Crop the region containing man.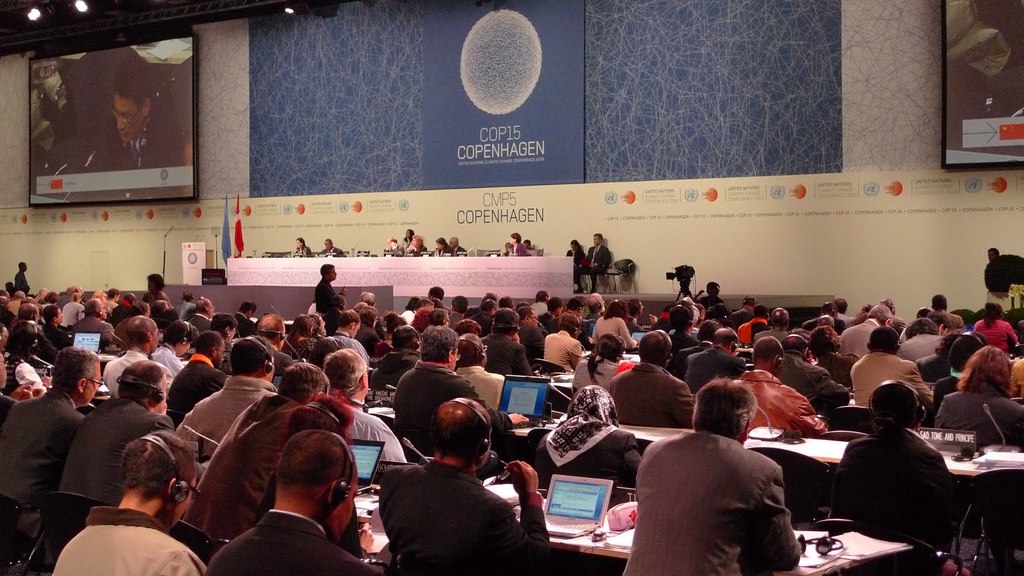
Crop region: l=188, t=297, r=215, b=327.
